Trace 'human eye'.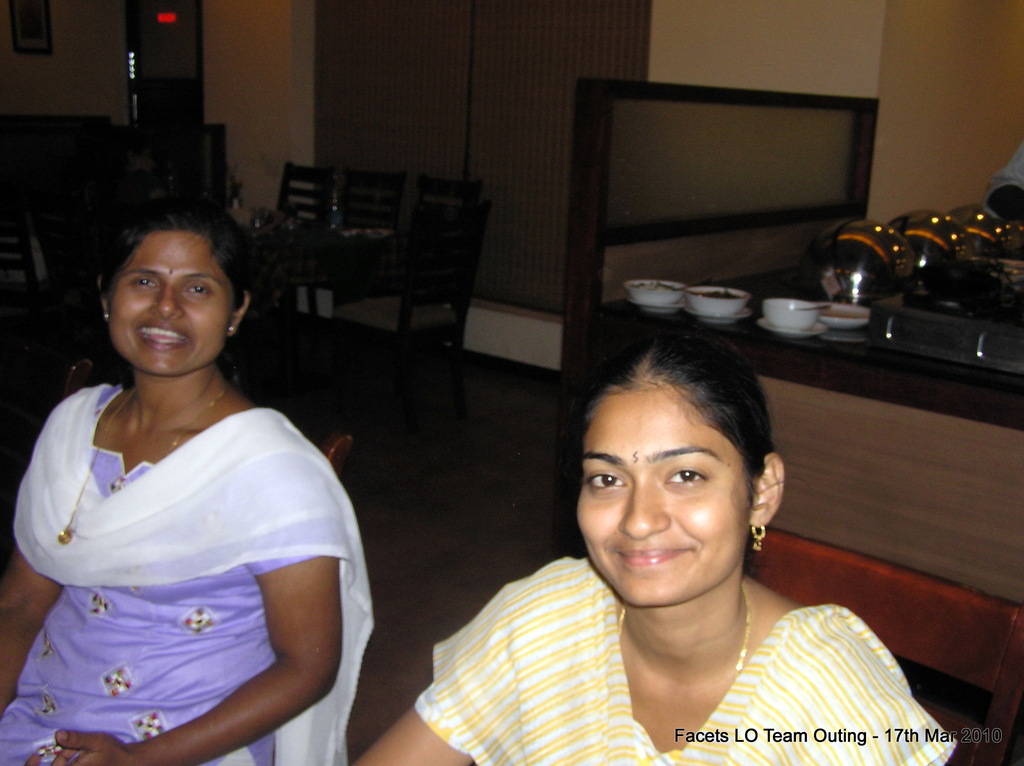
Traced to [x1=127, y1=275, x2=156, y2=291].
